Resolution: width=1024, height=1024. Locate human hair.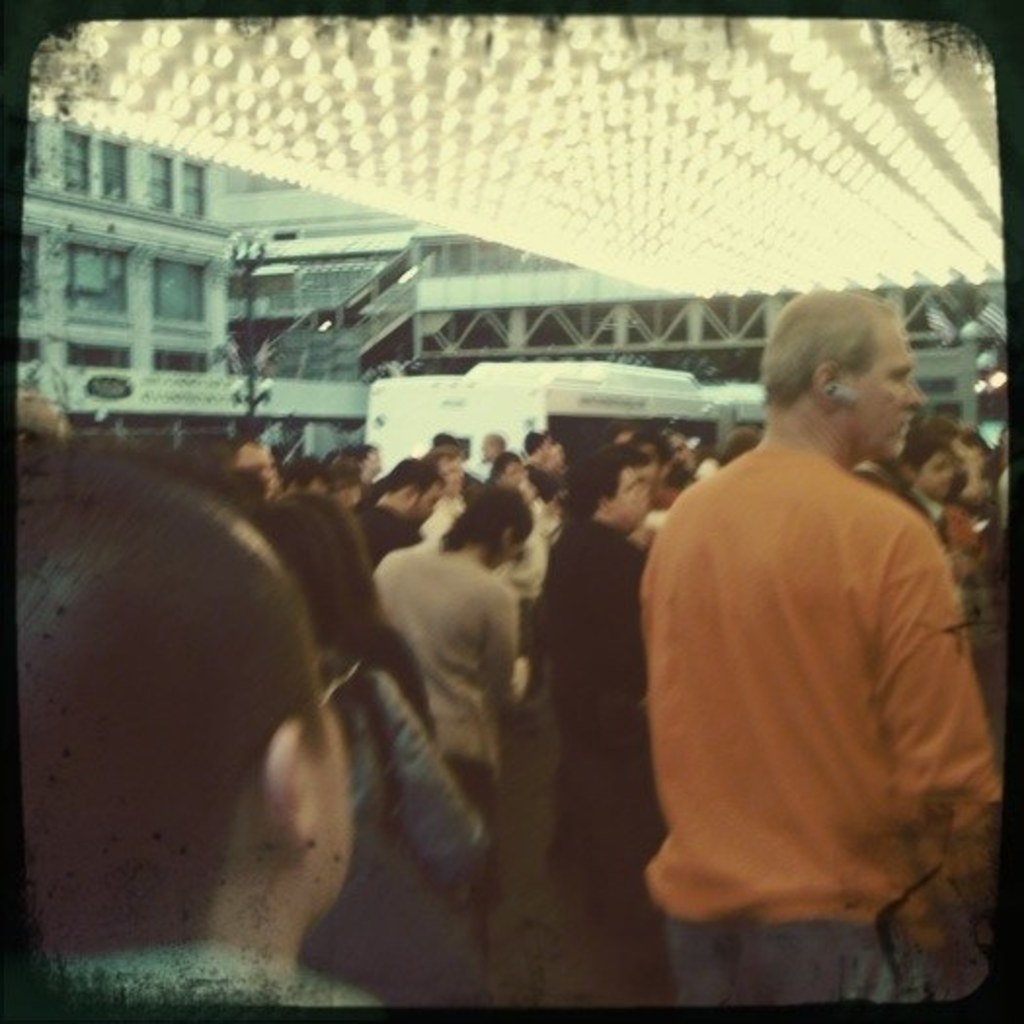
bbox(20, 412, 363, 893).
